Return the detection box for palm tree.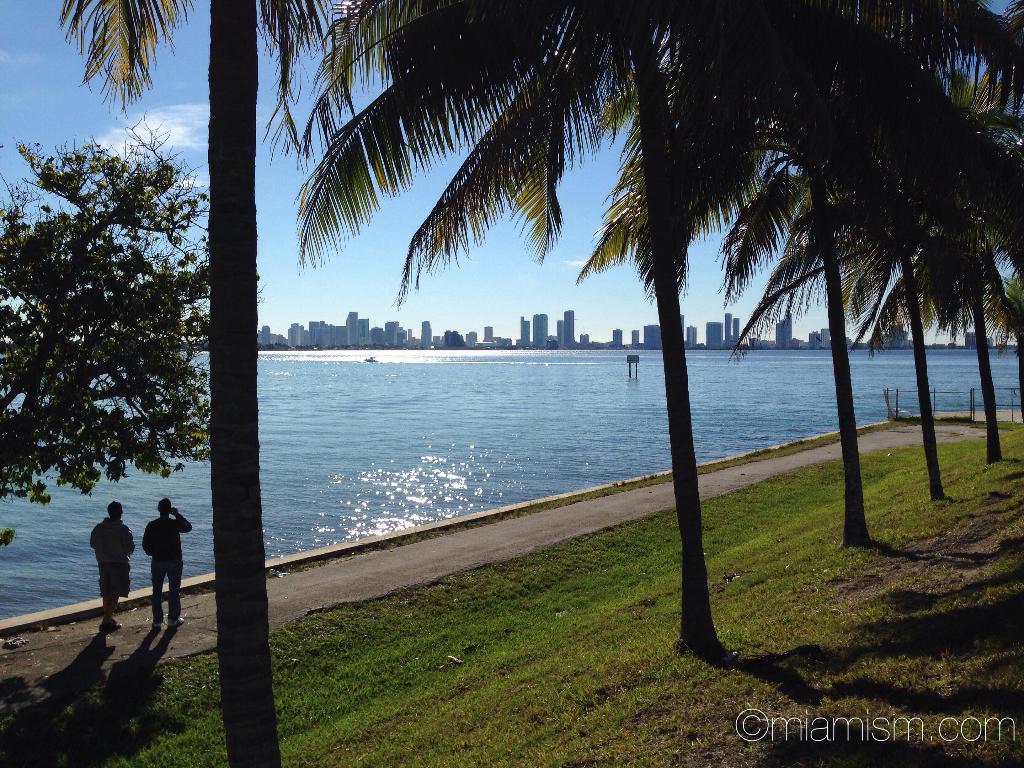
301/0/913/659.
